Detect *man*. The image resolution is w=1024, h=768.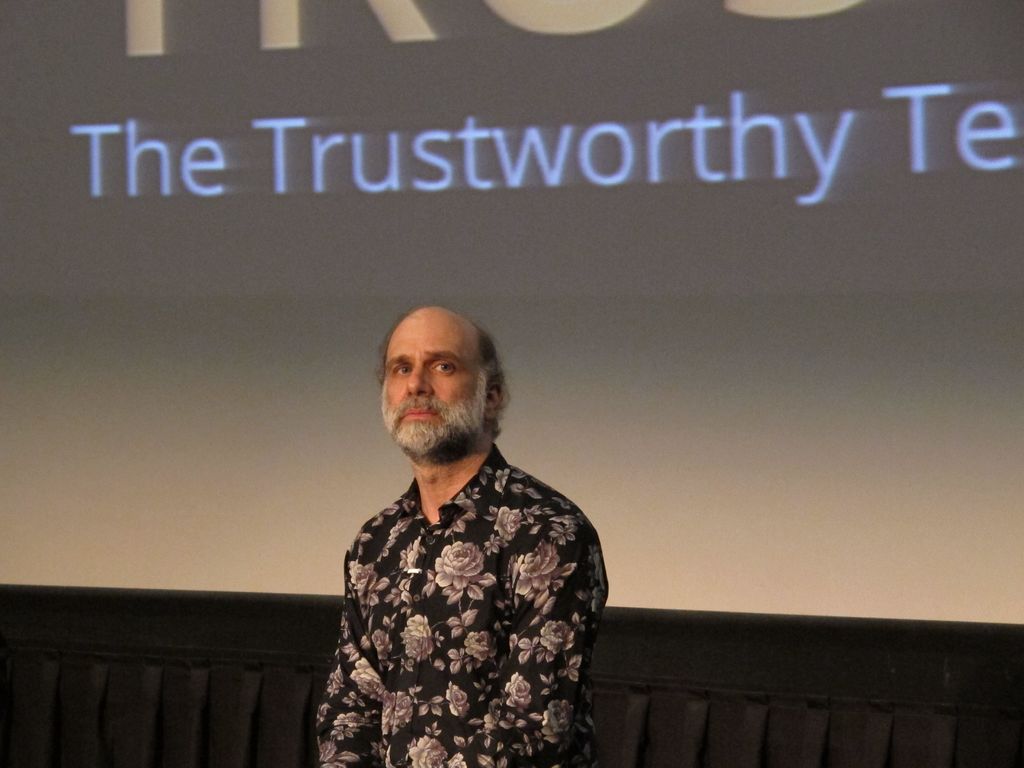
313, 294, 618, 767.
